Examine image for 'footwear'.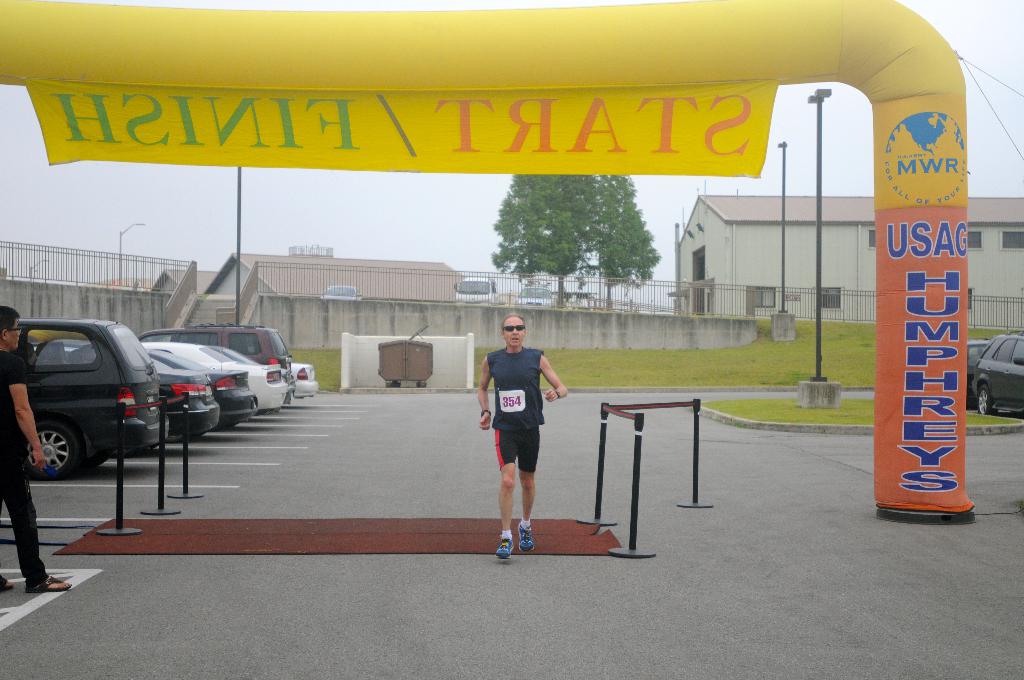
Examination result: detection(0, 572, 17, 597).
